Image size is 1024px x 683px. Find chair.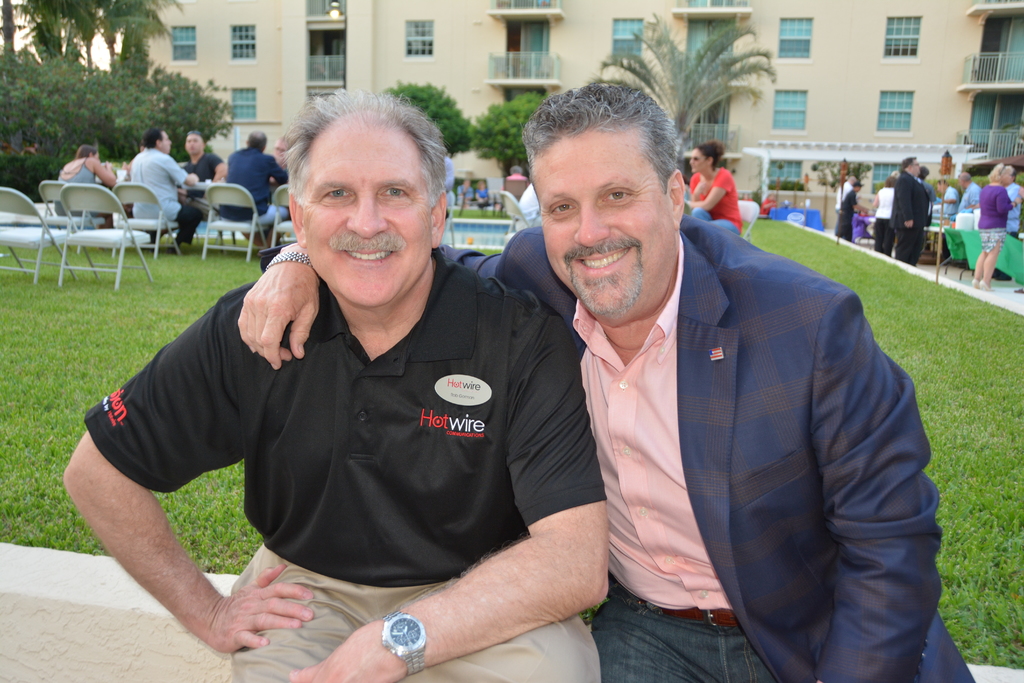
(203,183,270,265).
